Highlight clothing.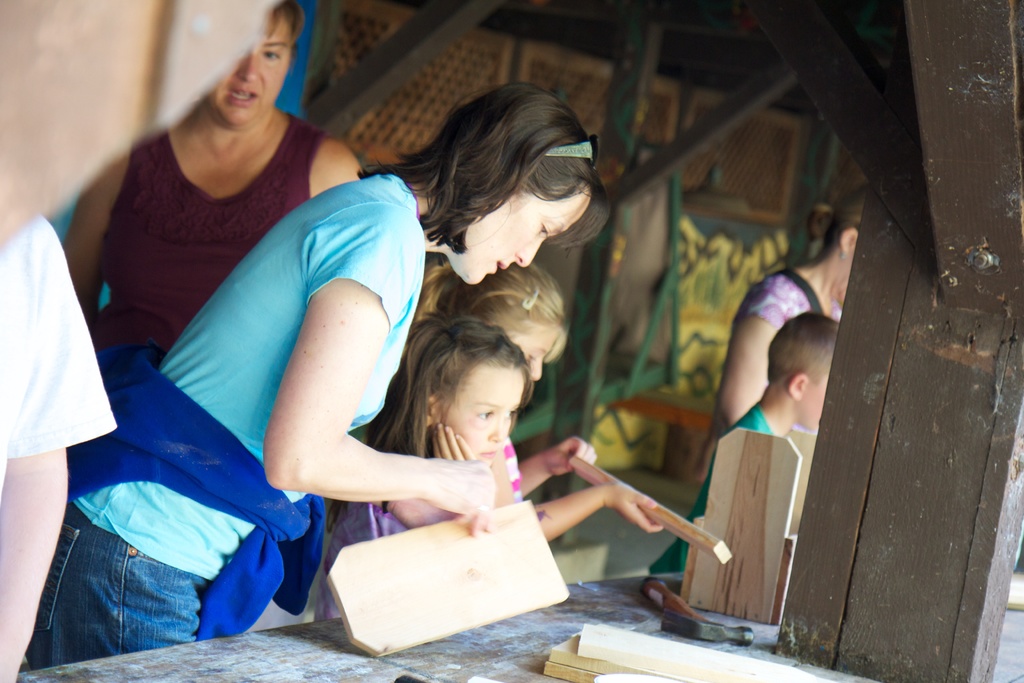
Highlighted region: pyautogui.locateOnScreen(731, 267, 845, 327).
